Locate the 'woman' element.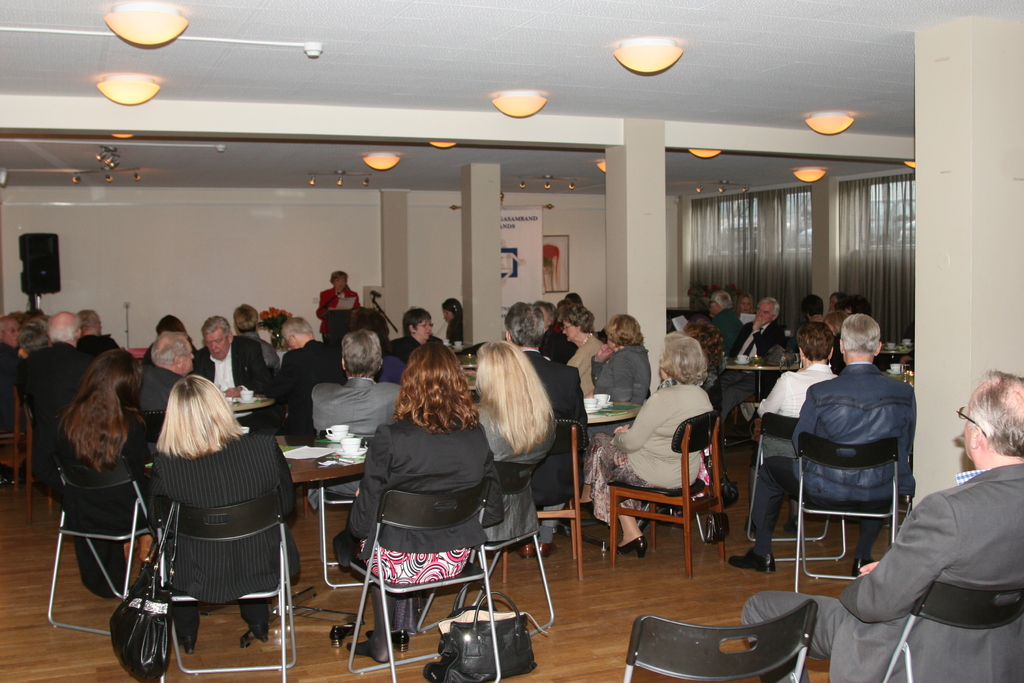
Element bbox: box(487, 340, 555, 544).
